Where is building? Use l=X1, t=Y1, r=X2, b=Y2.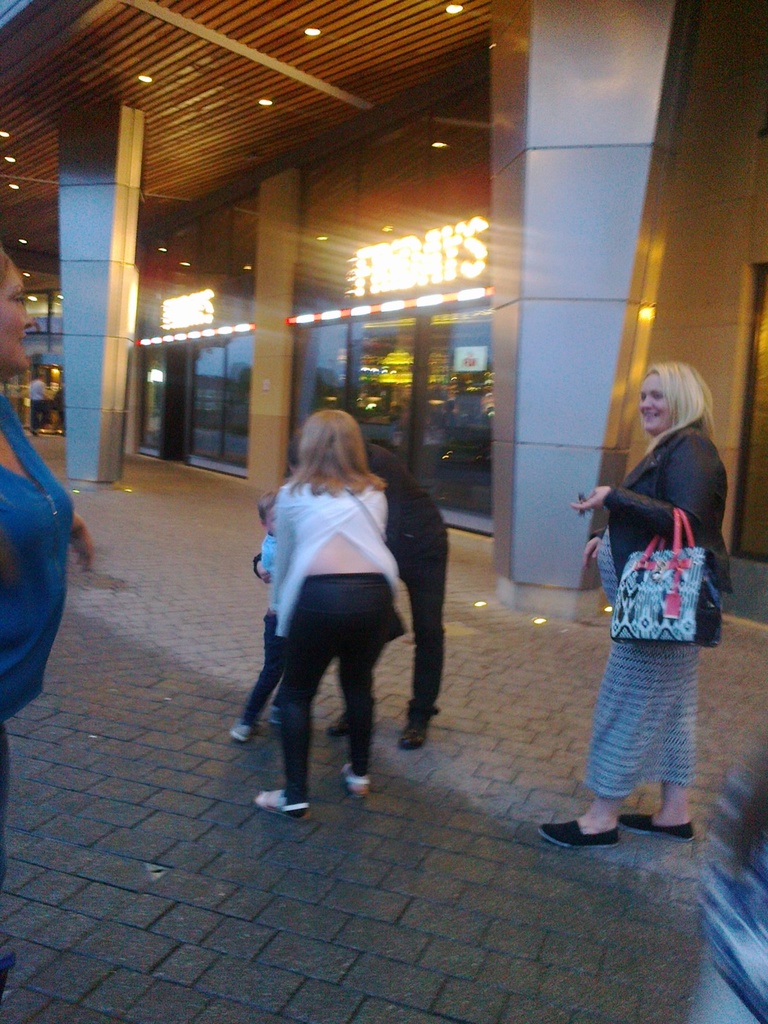
l=0, t=0, r=765, b=1022.
